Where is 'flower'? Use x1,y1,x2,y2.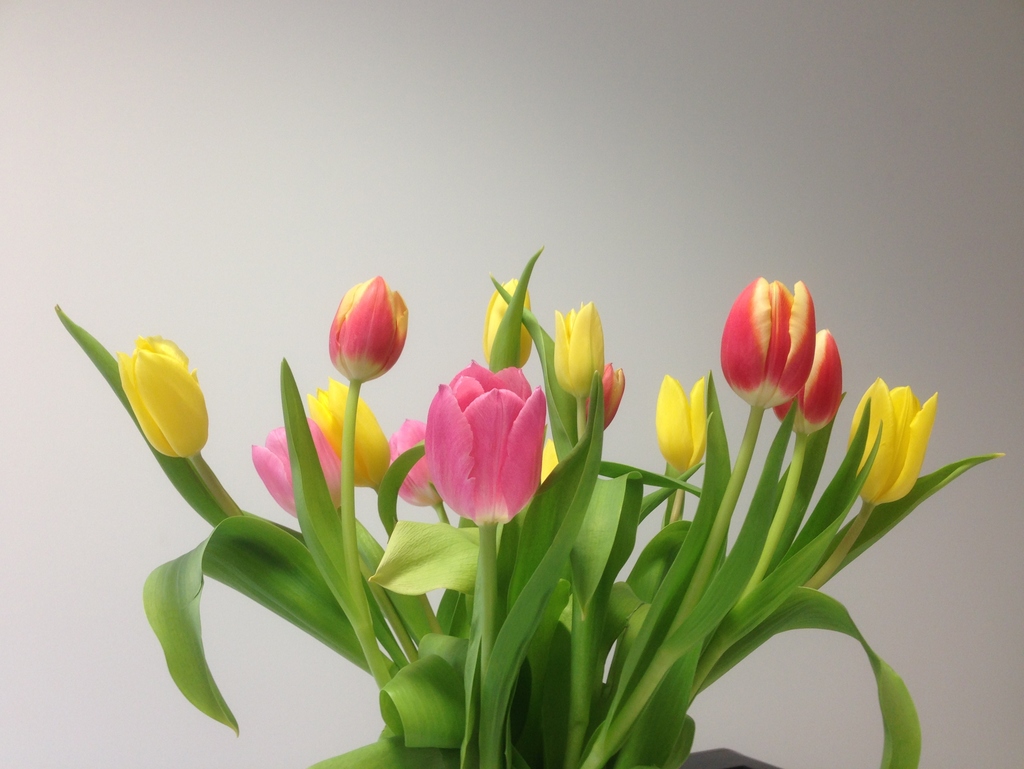
413,360,554,526.
